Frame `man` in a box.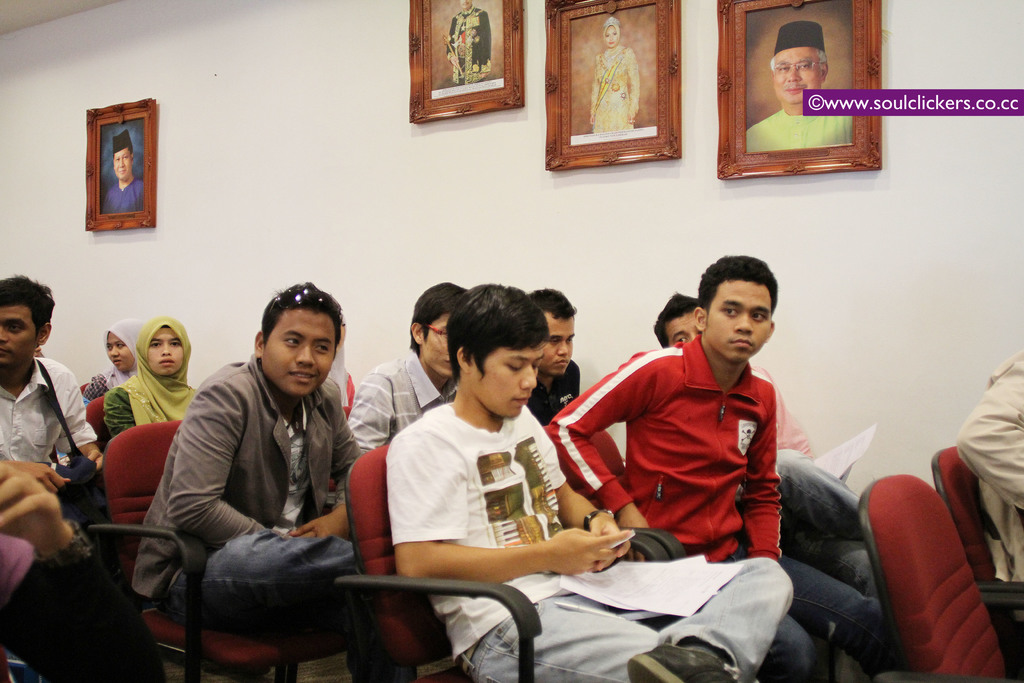
(left=541, top=254, right=906, bottom=682).
